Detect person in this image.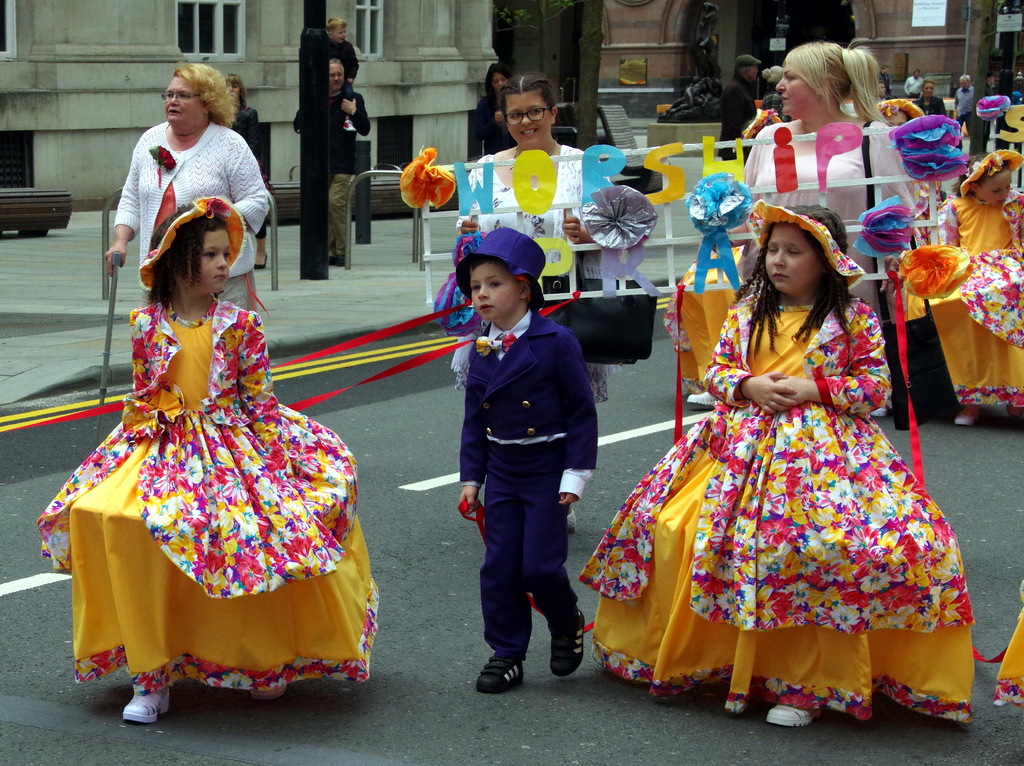
Detection: [left=915, top=79, right=945, bottom=113].
